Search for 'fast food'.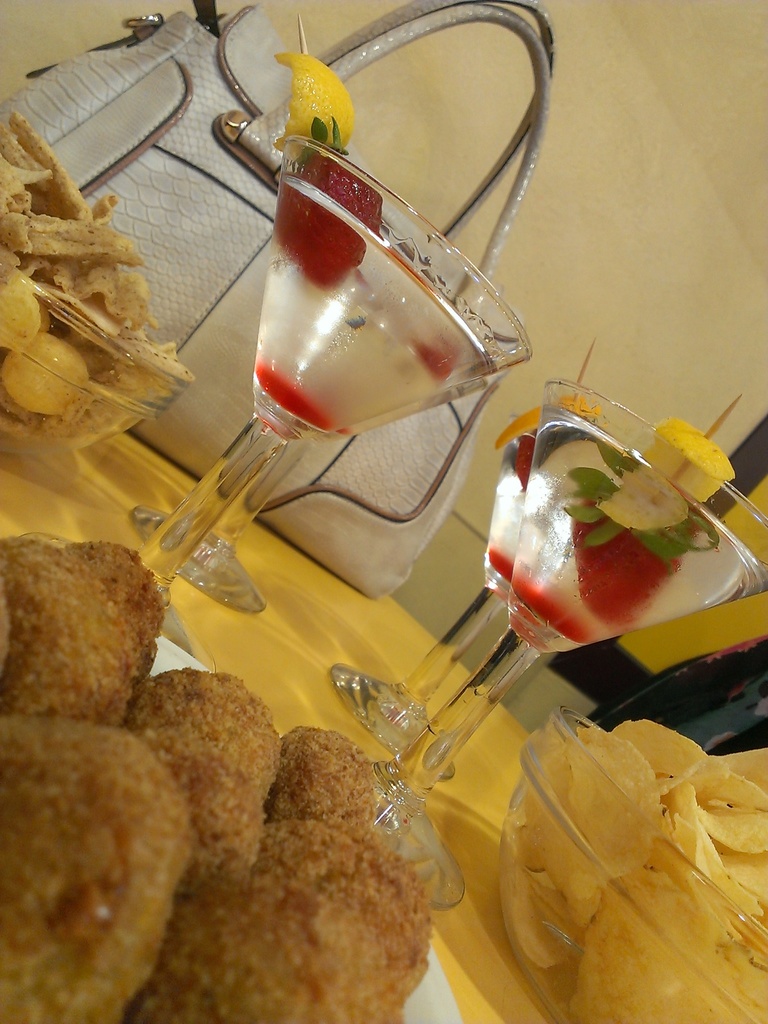
Found at x1=0, y1=280, x2=60, y2=355.
